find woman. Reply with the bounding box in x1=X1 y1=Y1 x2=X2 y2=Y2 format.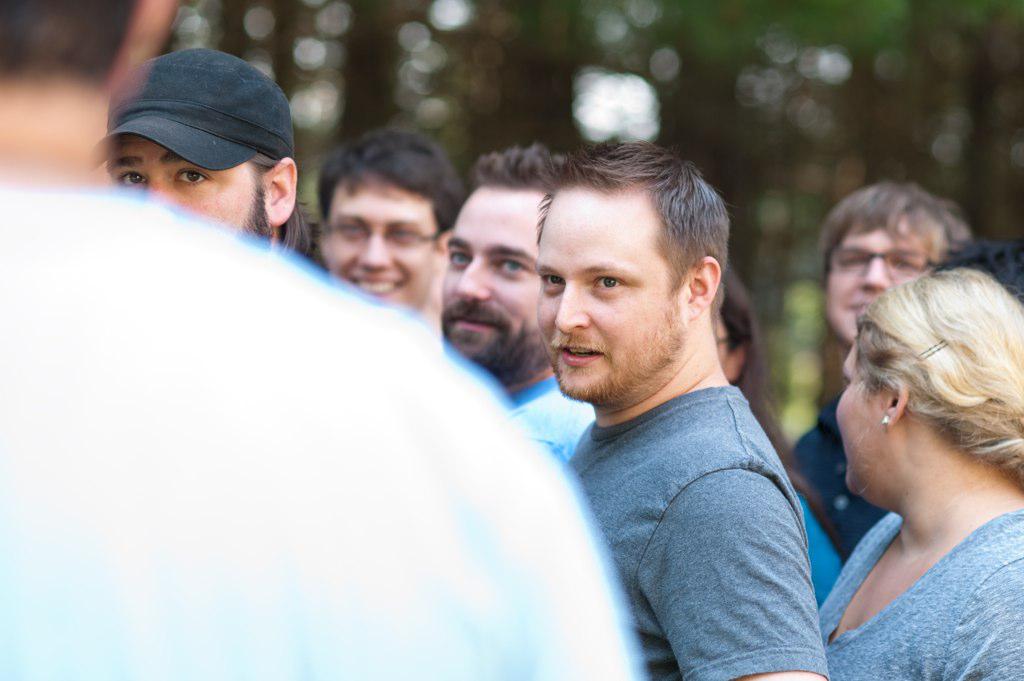
x1=813 y1=261 x2=1023 y2=676.
